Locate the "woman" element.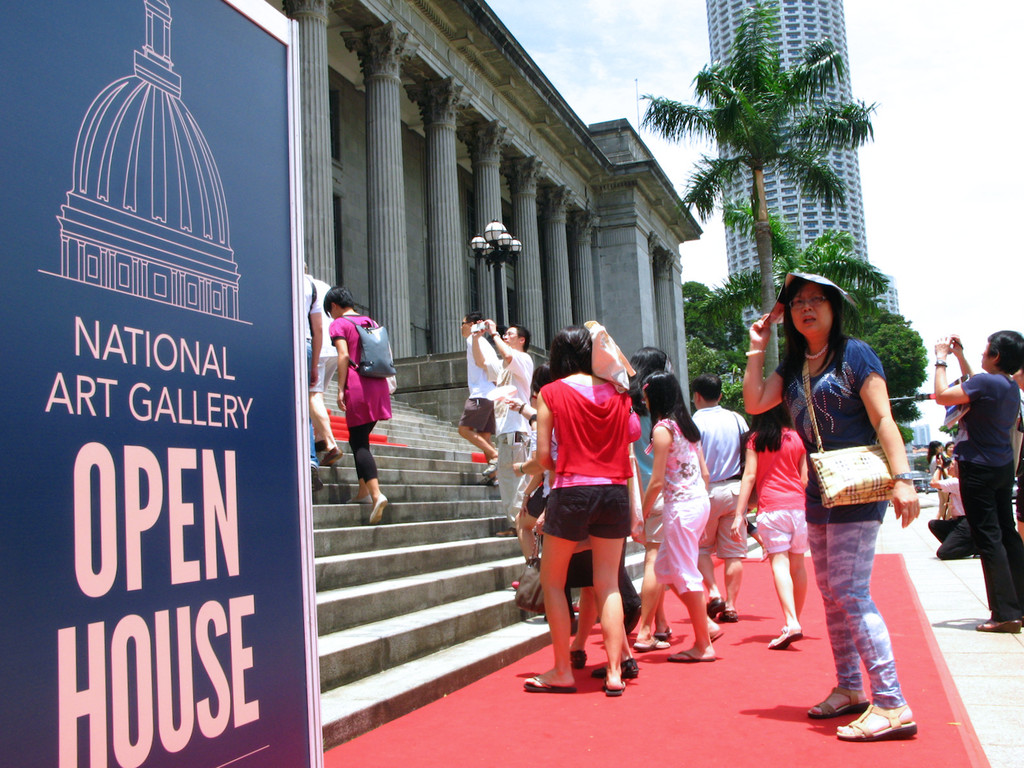
Element bbox: crop(511, 324, 639, 699).
